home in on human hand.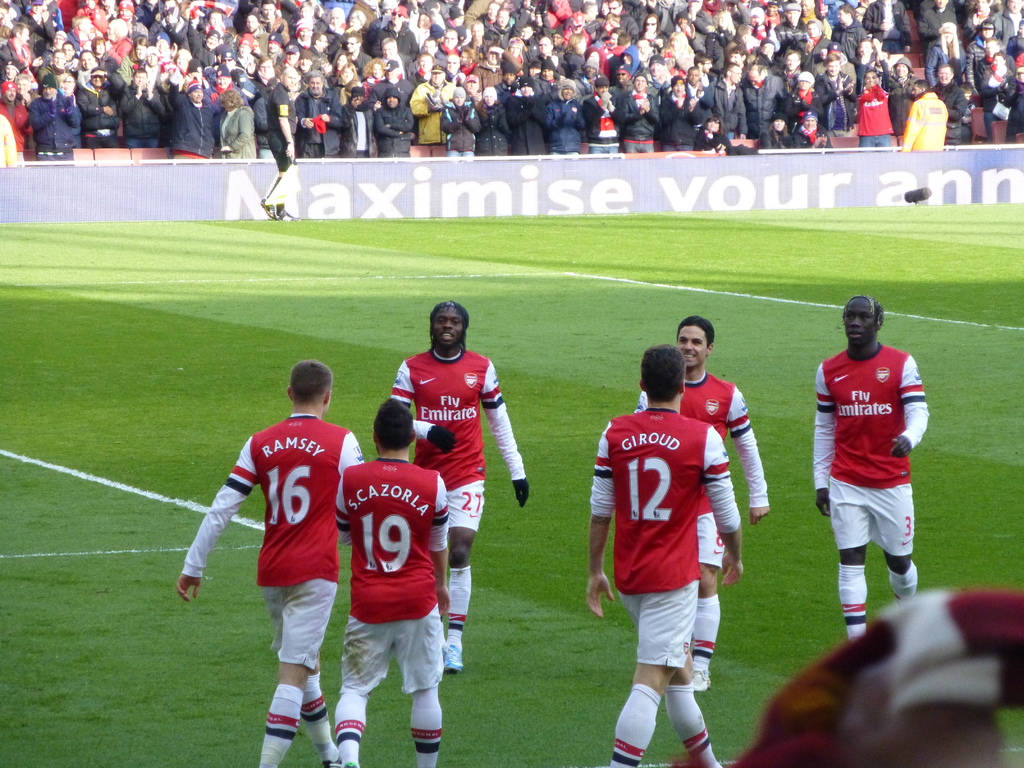
Homed in at [811, 138, 819, 151].
